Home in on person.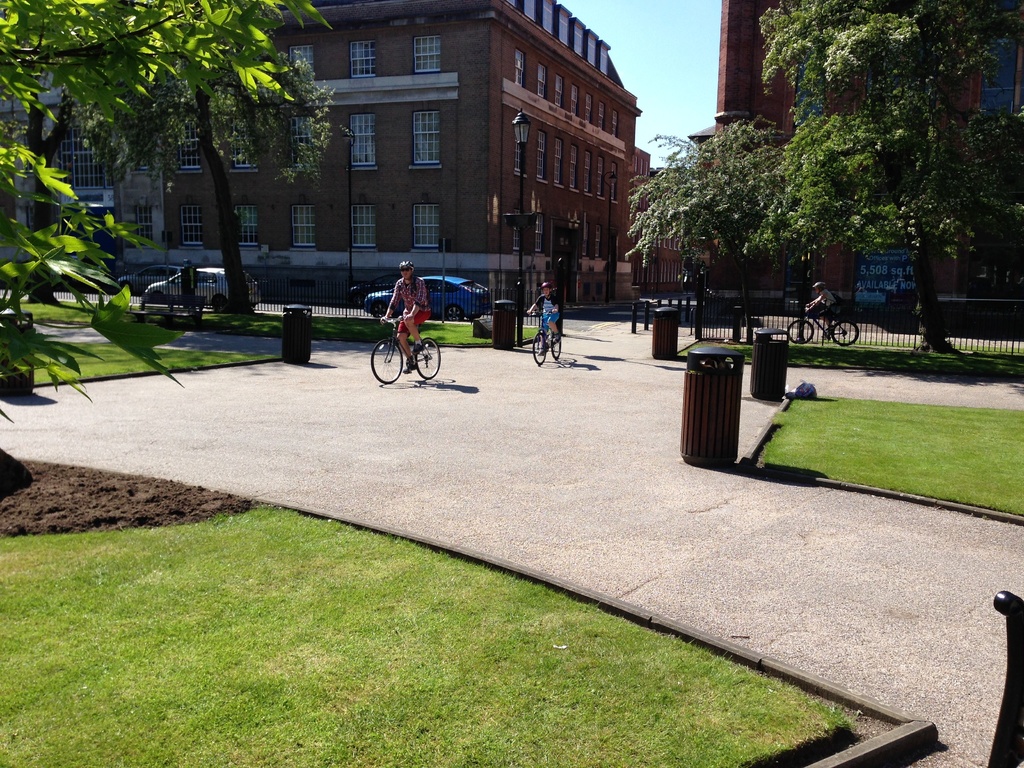
Homed in at {"x1": 376, "y1": 264, "x2": 431, "y2": 371}.
